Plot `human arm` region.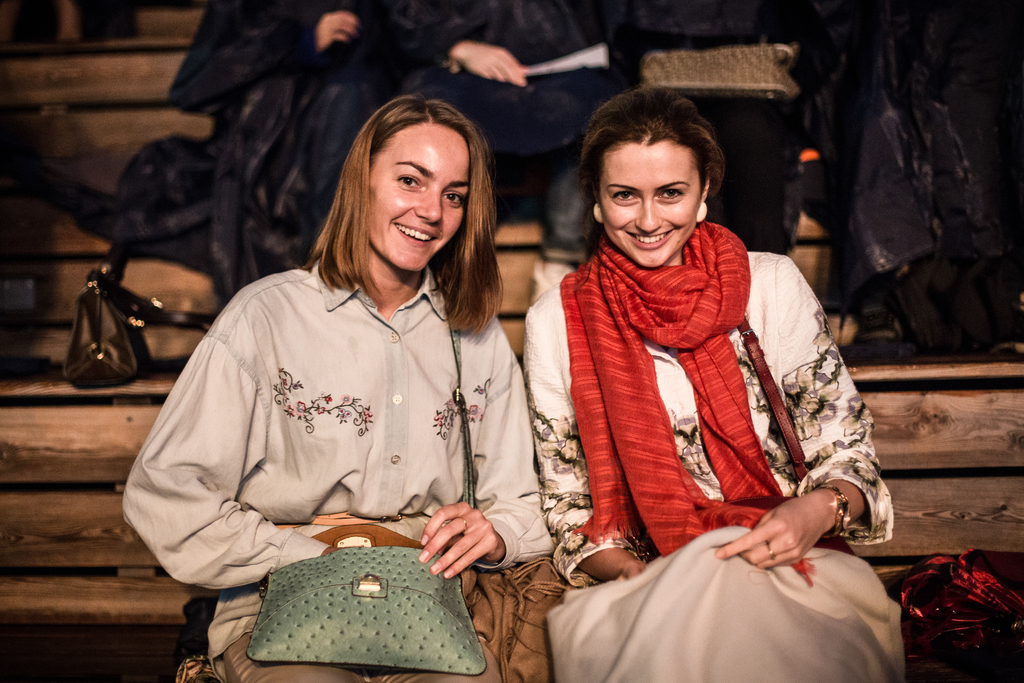
Plotted at bbox=(524, 288, 640, 585).
